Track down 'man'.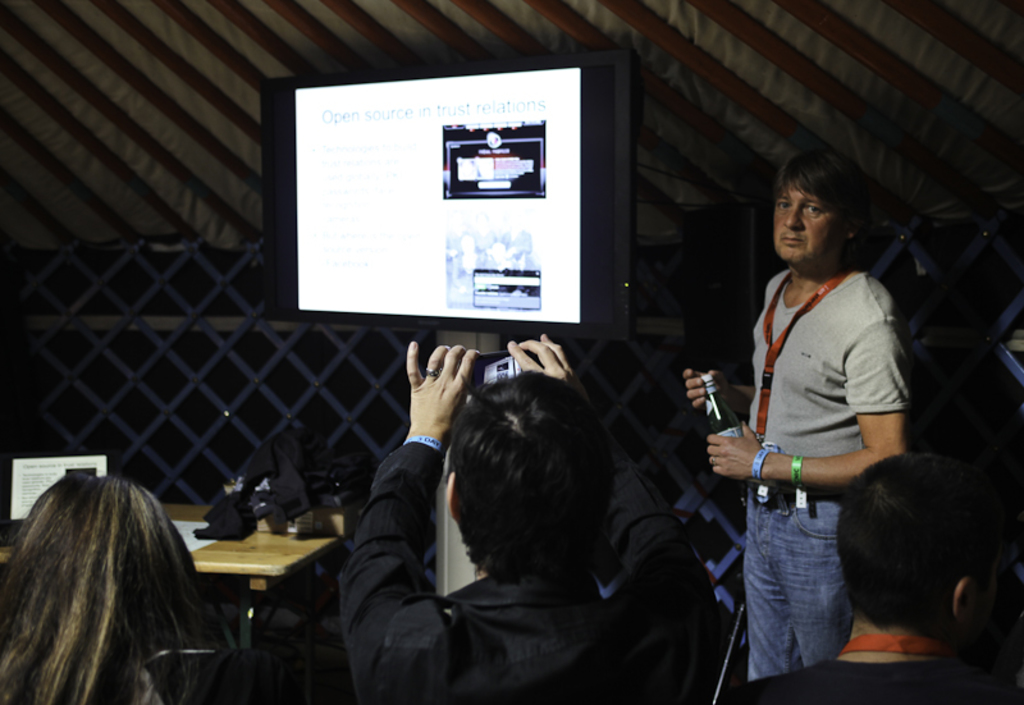
Tracked to BBox(330, 335, 709, 704).
